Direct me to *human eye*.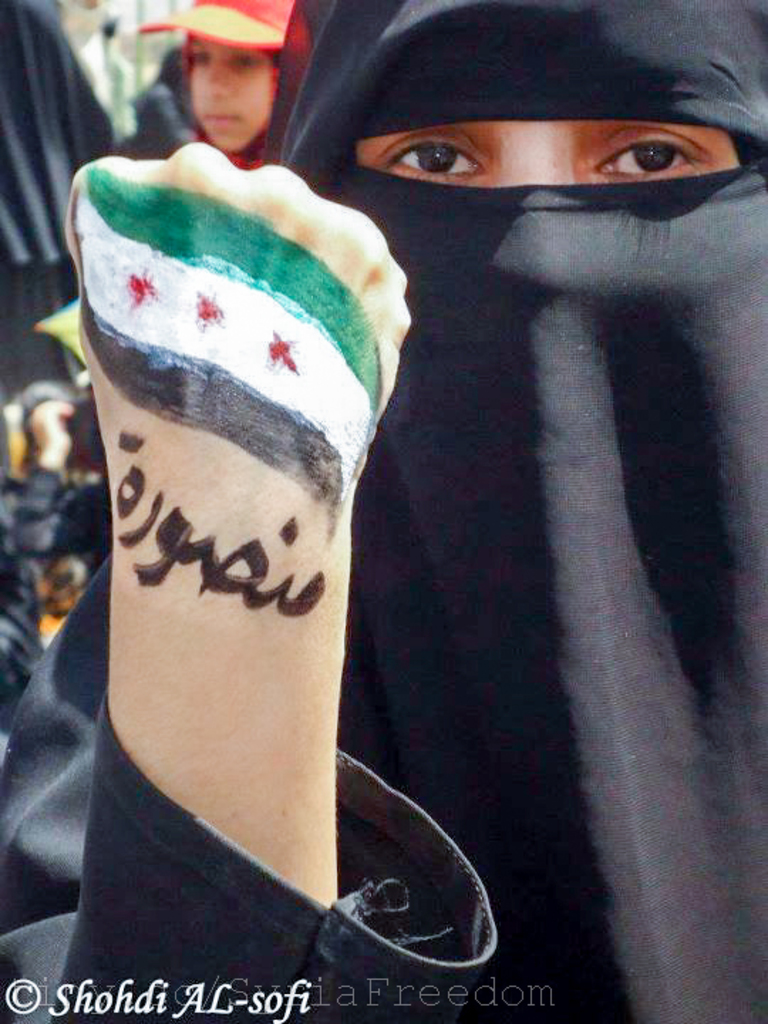
Direction: locate(188, 46, 209, 68).
